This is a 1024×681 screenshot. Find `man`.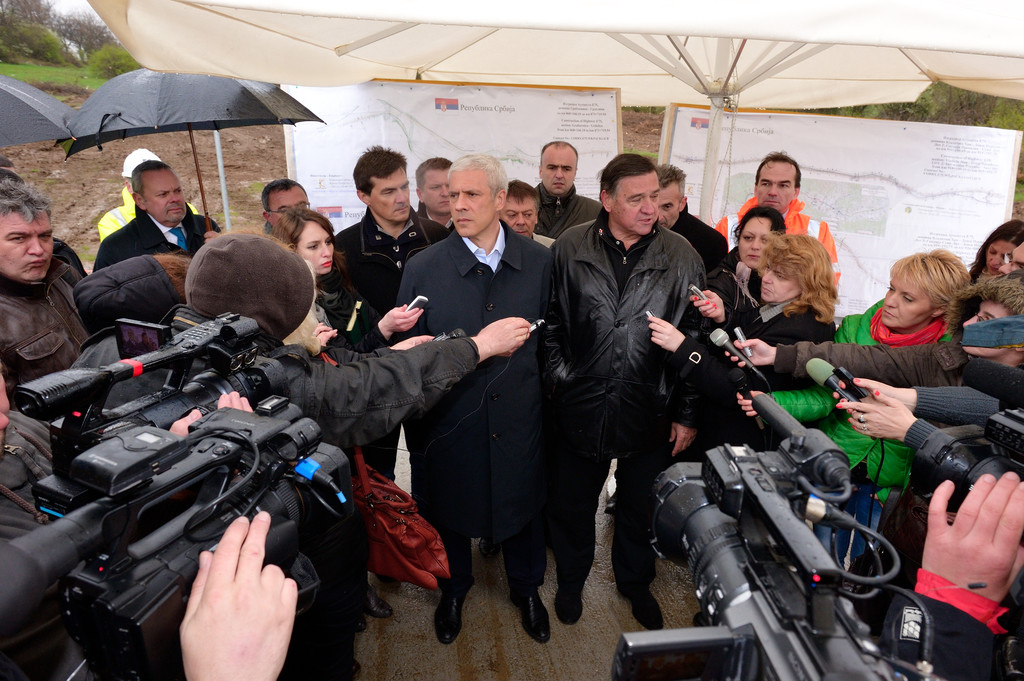
Bounding box: region(691, 155, 856, 332).
